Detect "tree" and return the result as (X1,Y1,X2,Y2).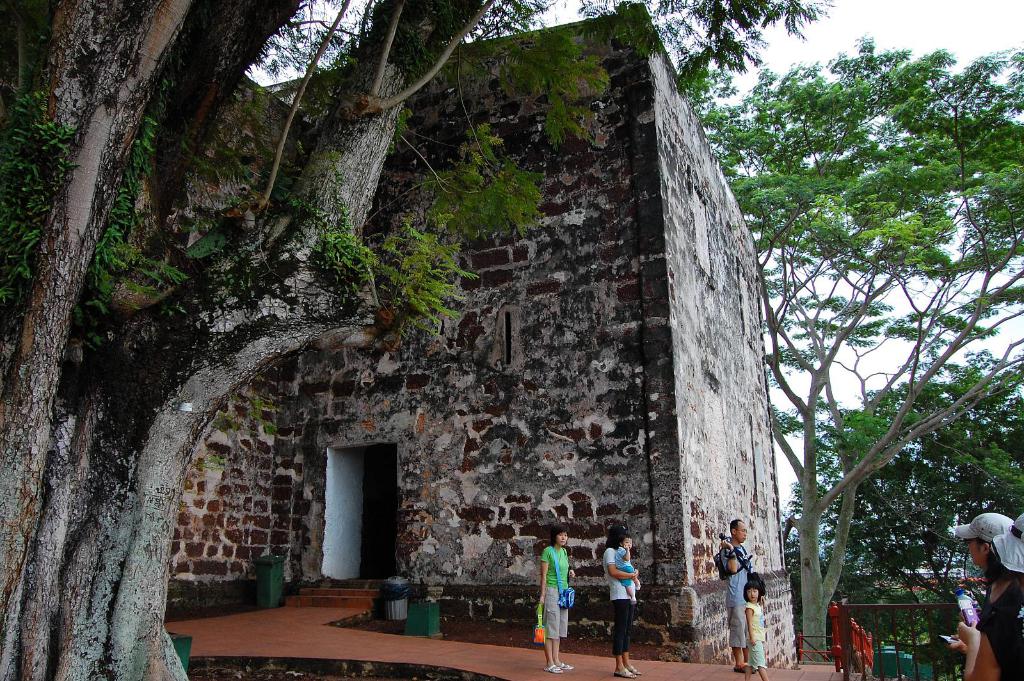
(0,0,841,680).
